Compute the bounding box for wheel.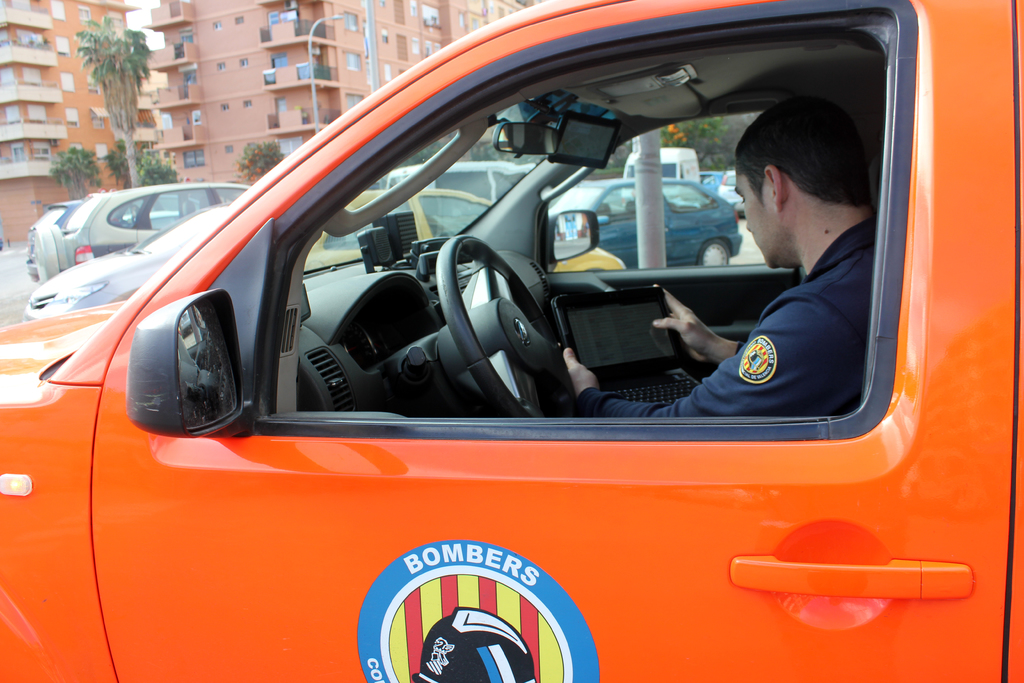
crop(143, 288, 246, 448).
